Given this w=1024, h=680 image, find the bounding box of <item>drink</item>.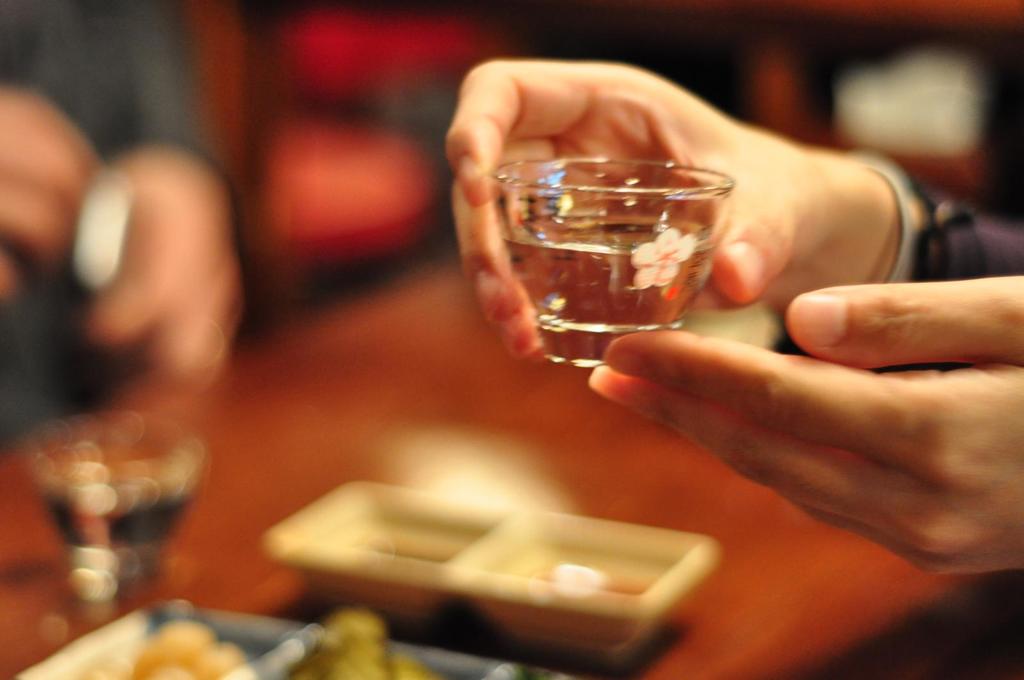
select_region(501, 207, 714, 363).
